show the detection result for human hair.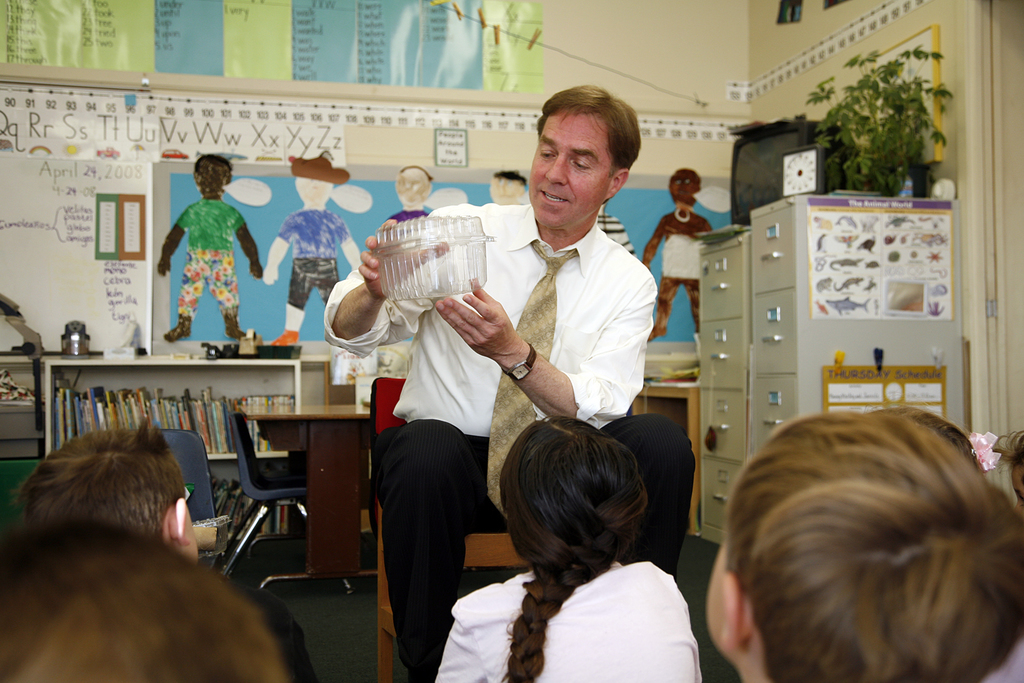
{"left": 994, "top": 421, "right": 1023, "bottom": 465}.
